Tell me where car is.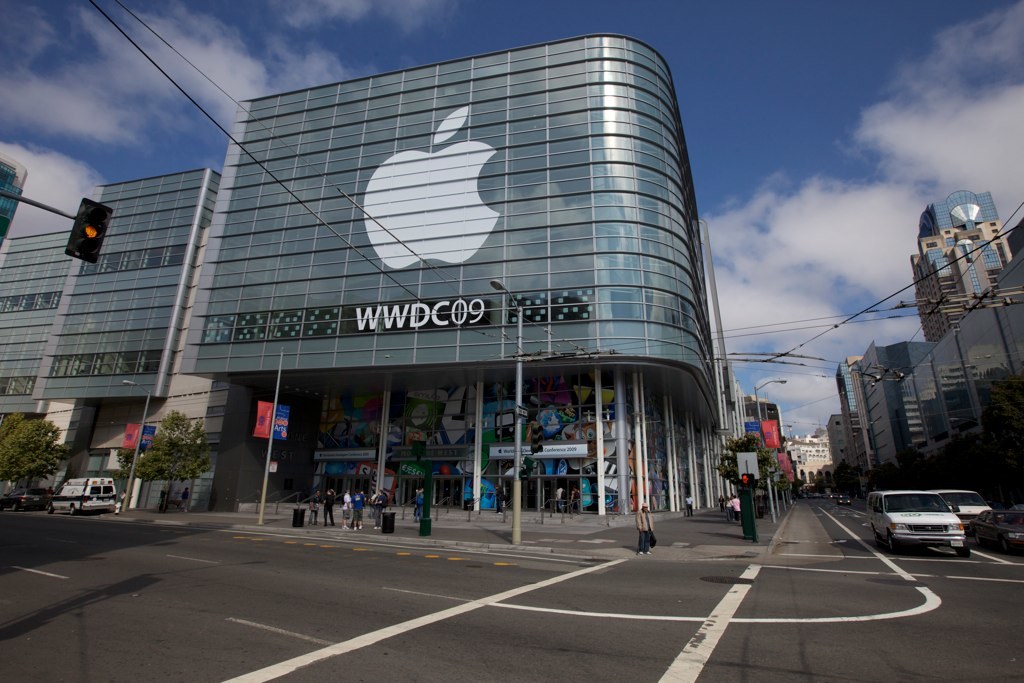
car is at rect(972, 507, 1021, 552).
